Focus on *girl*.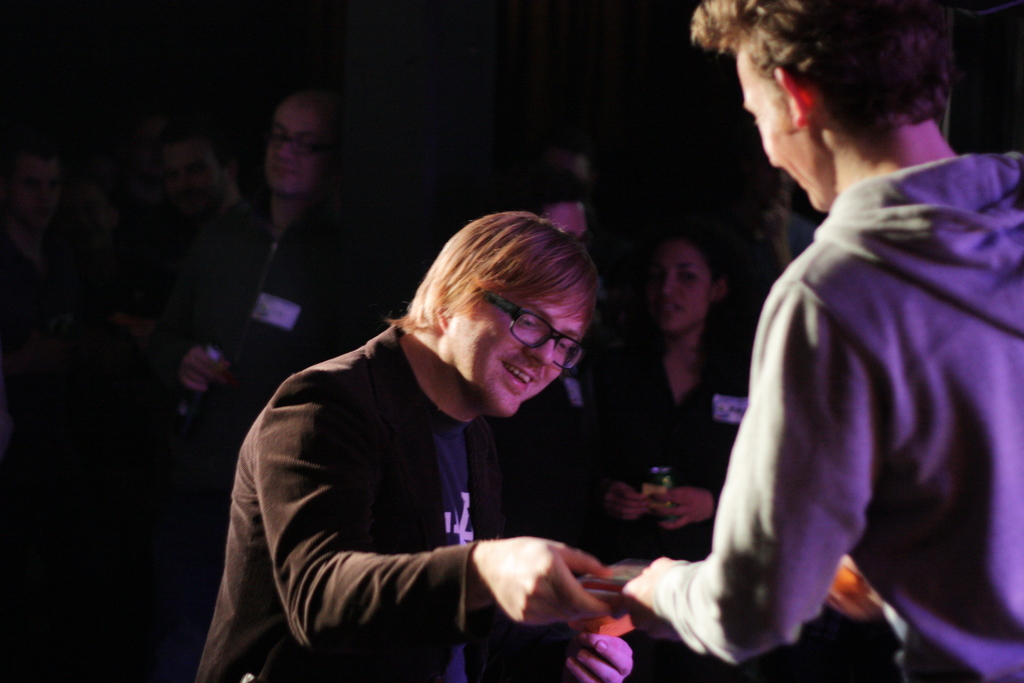
Focused at (614, 231, 770, 550).
